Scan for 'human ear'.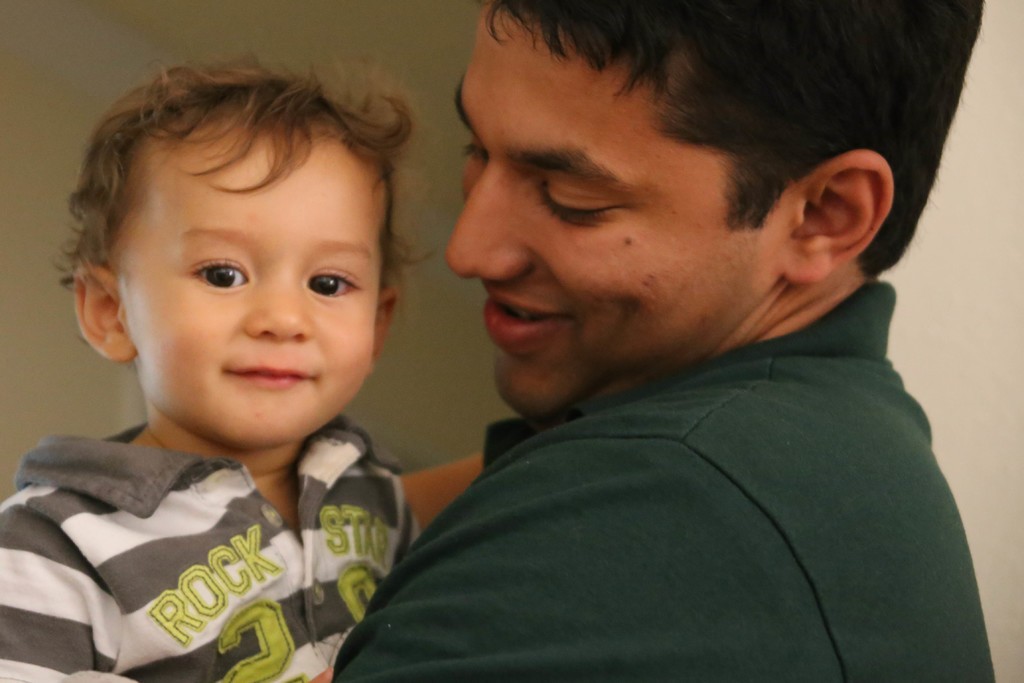
Scan result: 74, 268, 145, 360.
